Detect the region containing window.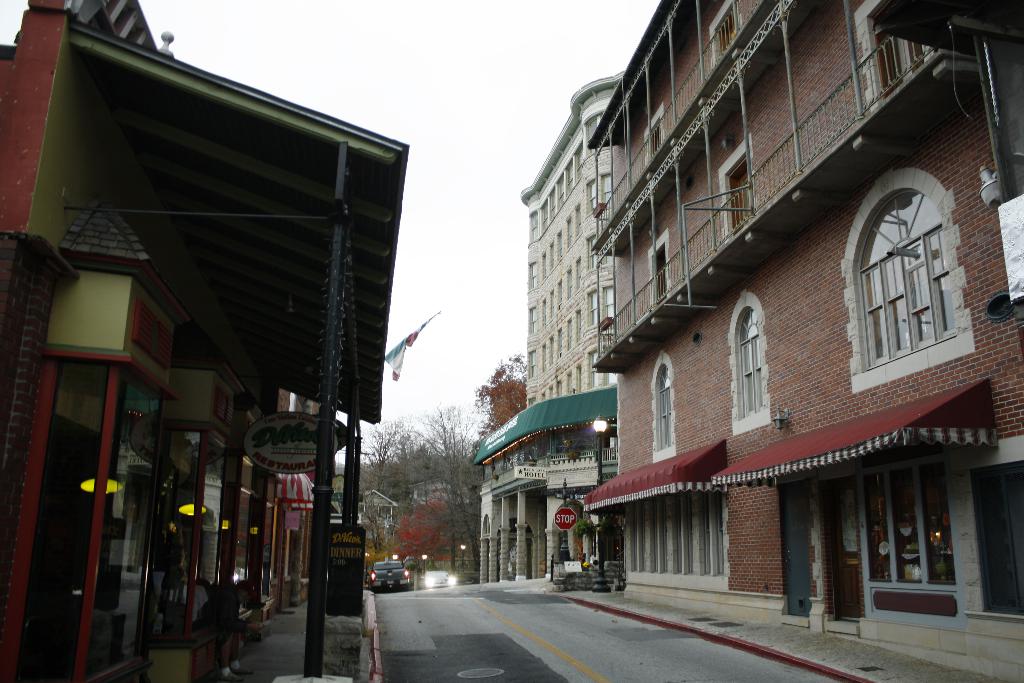
{"x1": 588, "y1": 355, "x2": 604, "y2": 389}.
